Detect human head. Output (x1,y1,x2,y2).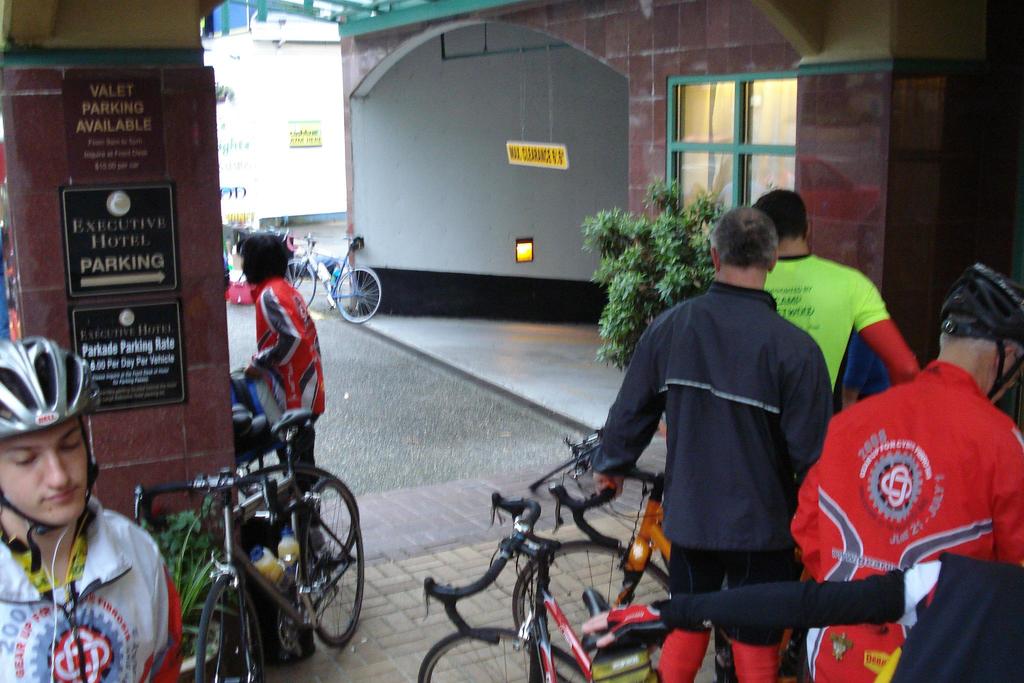
(706,210,778,273).
